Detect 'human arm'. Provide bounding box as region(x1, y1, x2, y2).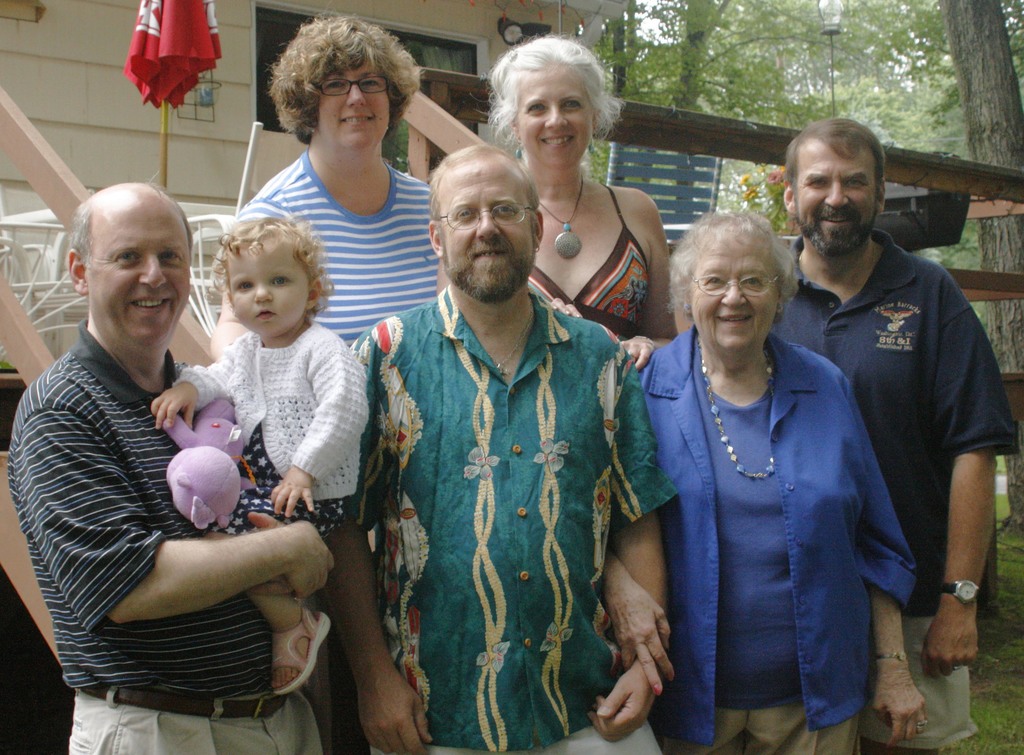
region(155, 332, 239, 427).
